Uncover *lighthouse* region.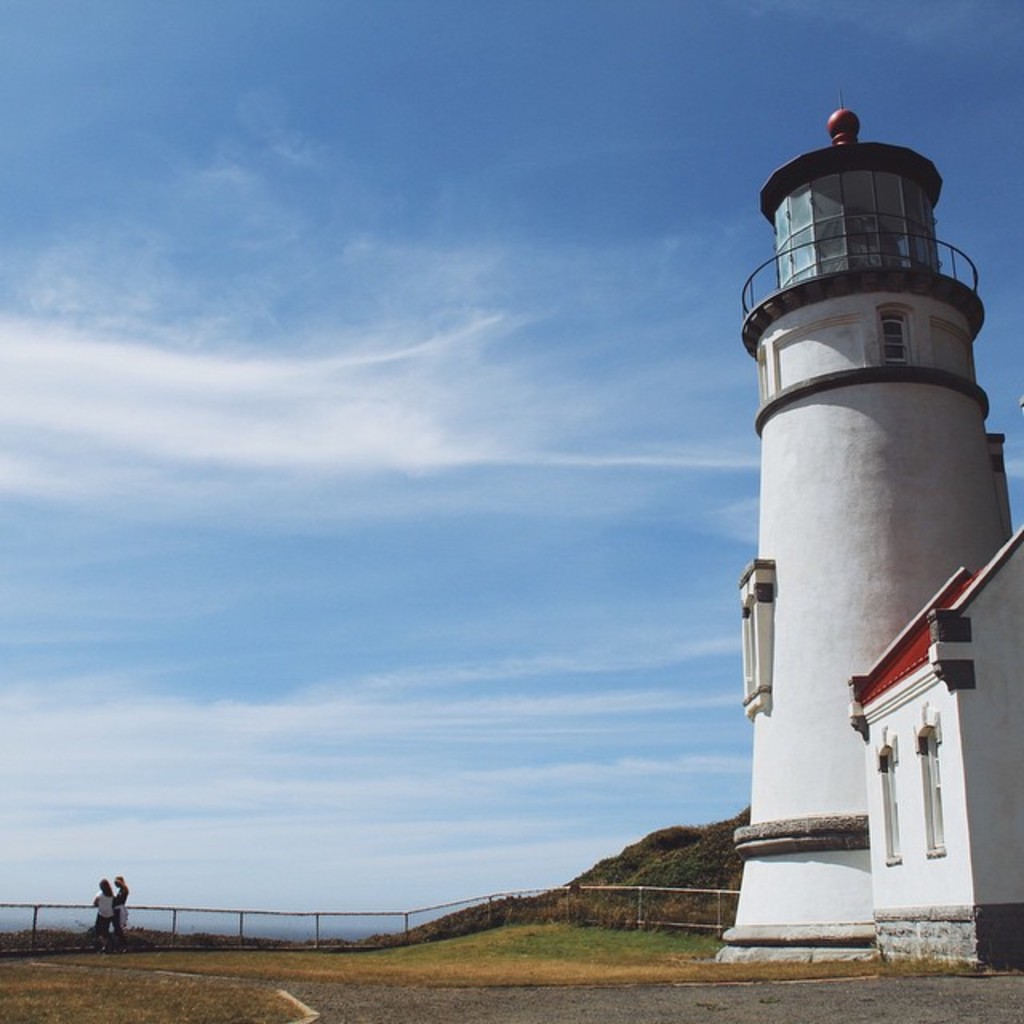
Uncovered: l=706, t=80, r=1018, b=947.
